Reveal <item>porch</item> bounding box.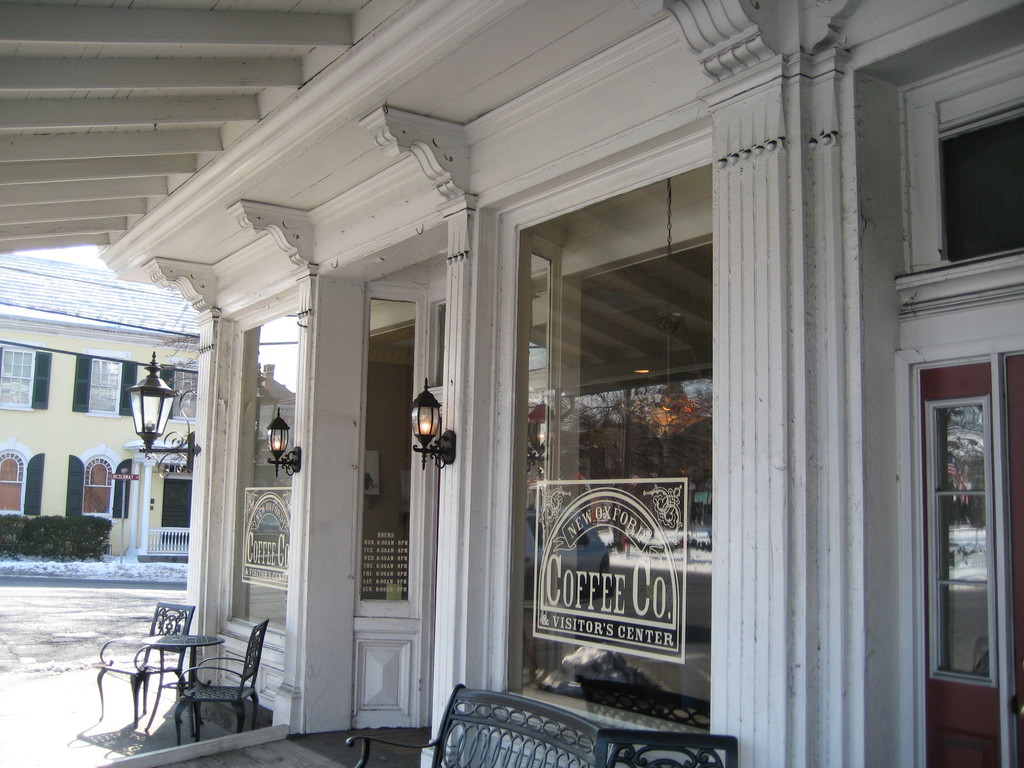
Revealed: detection(124, 519, 189, 564).
